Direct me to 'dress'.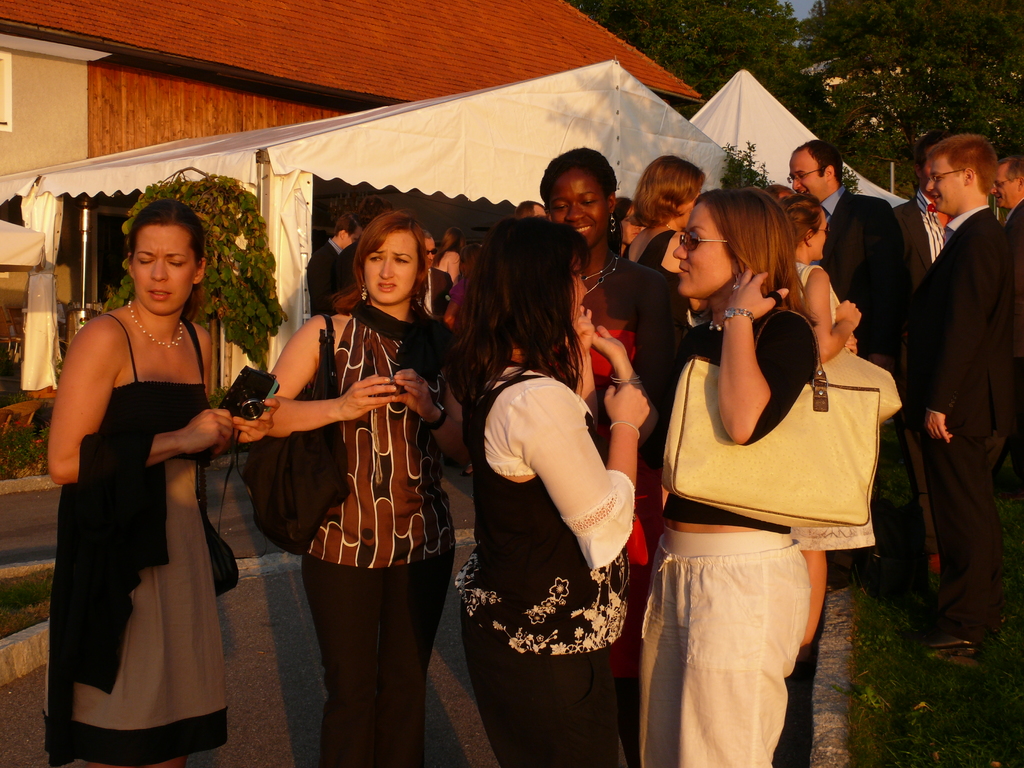
Direction: 592:327:664:679.
